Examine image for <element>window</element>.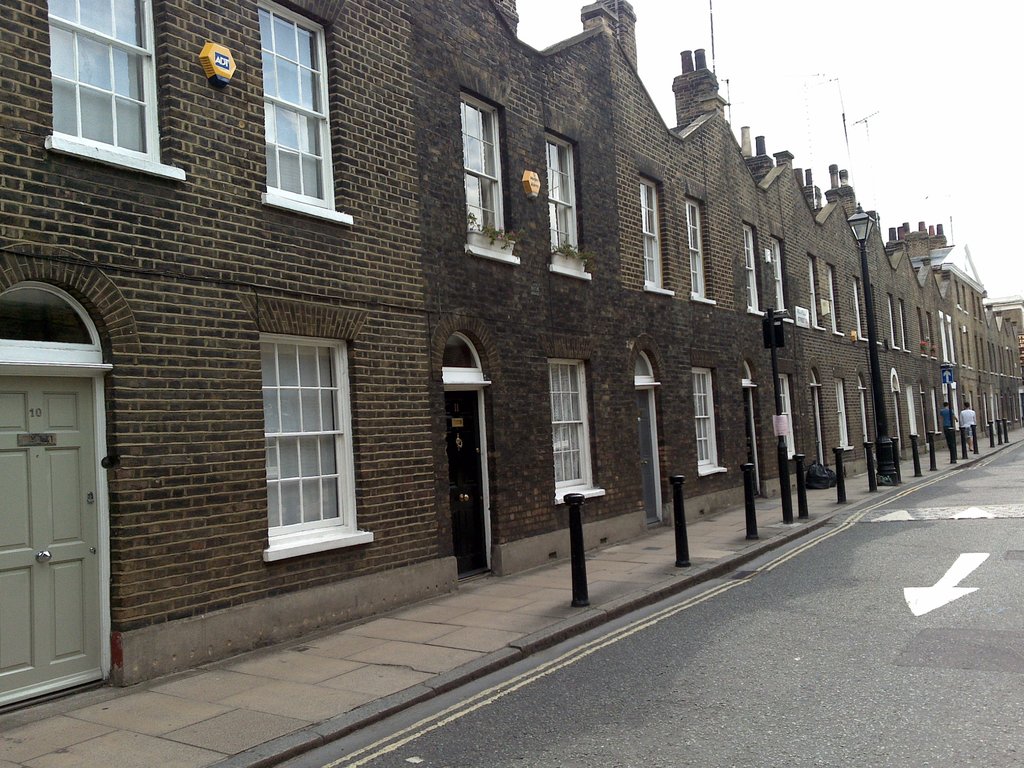
Examination result: bbox=[779, 372, 796, 458].
